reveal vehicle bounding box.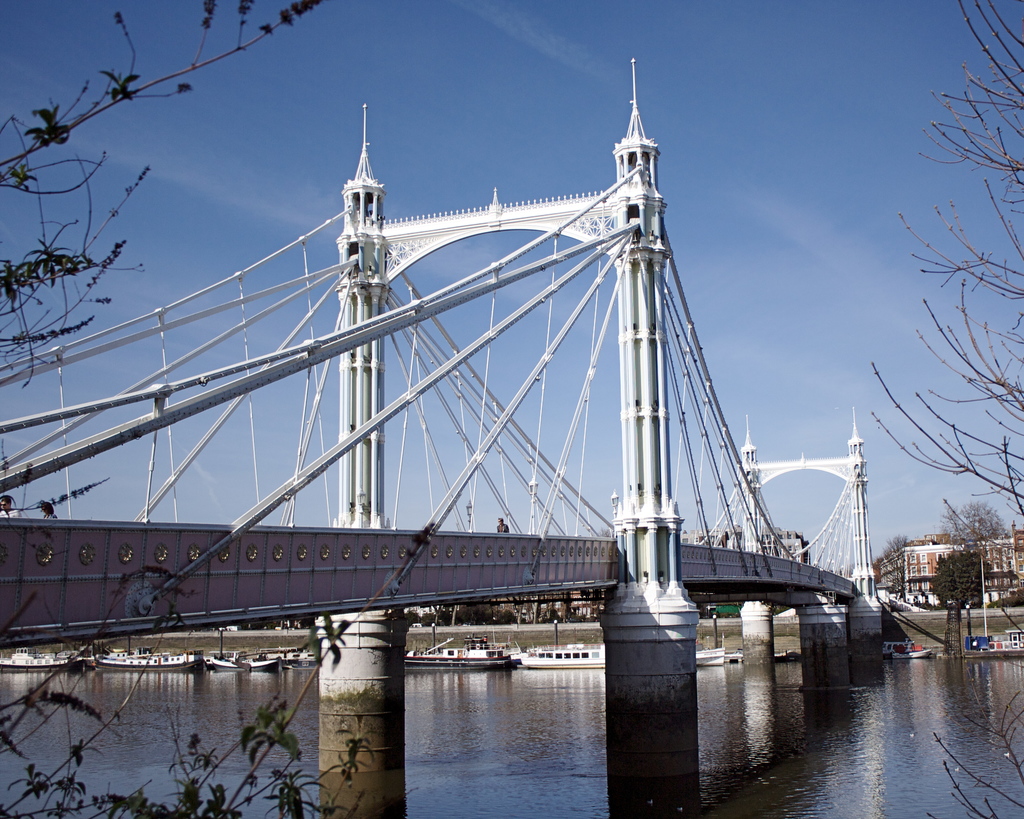
Revealed: 695/629/723/677.
